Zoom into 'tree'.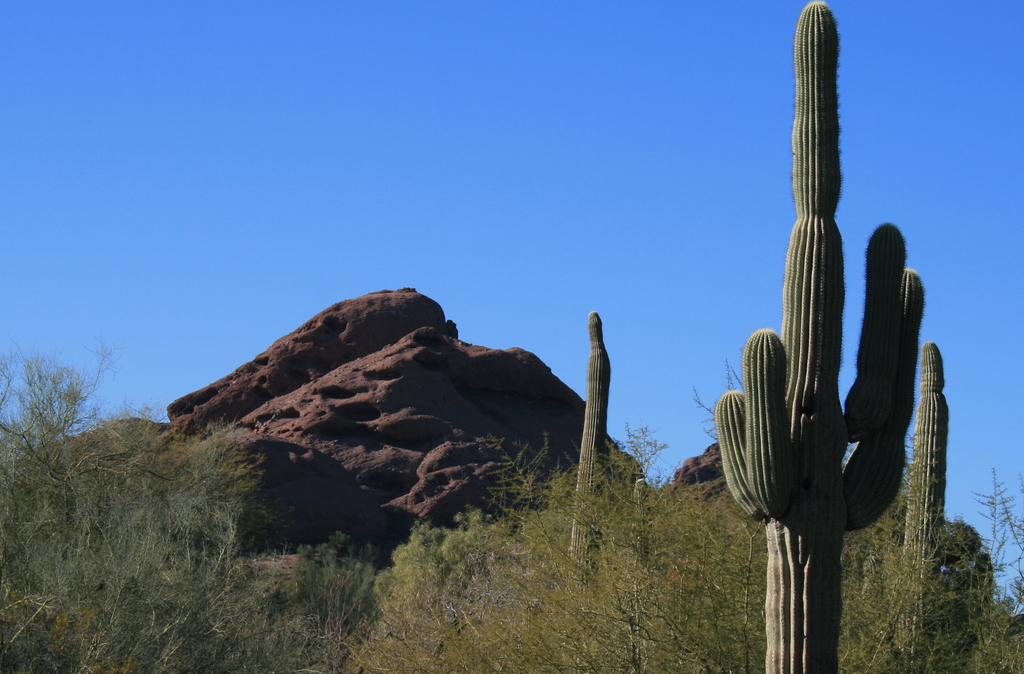
Zoom target: locate(632, 474, 652, 566).
